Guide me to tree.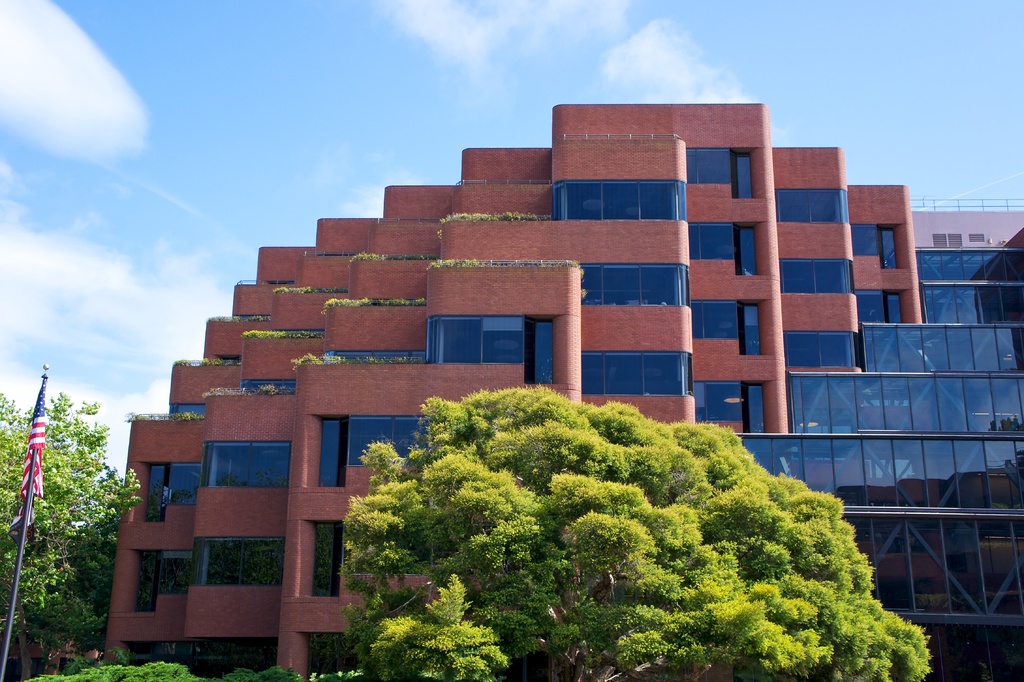
Guidance: left=17, top=347, right=103, bottom=642.
